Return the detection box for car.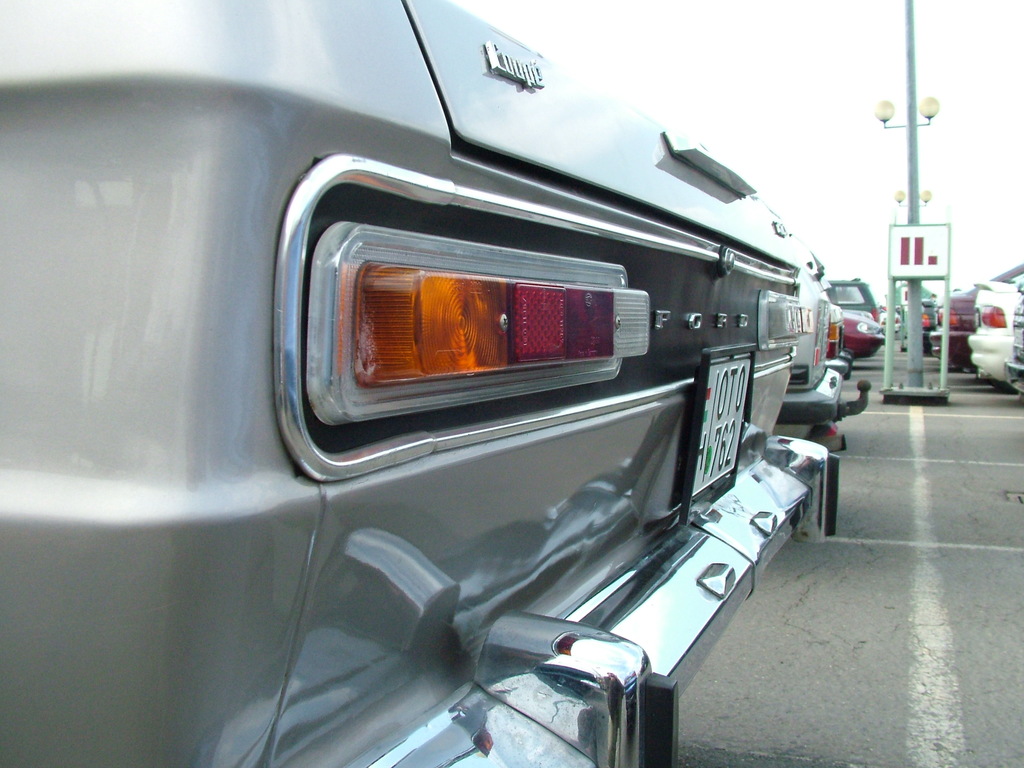
[left=822, top=276, right=880, bottom=319].
